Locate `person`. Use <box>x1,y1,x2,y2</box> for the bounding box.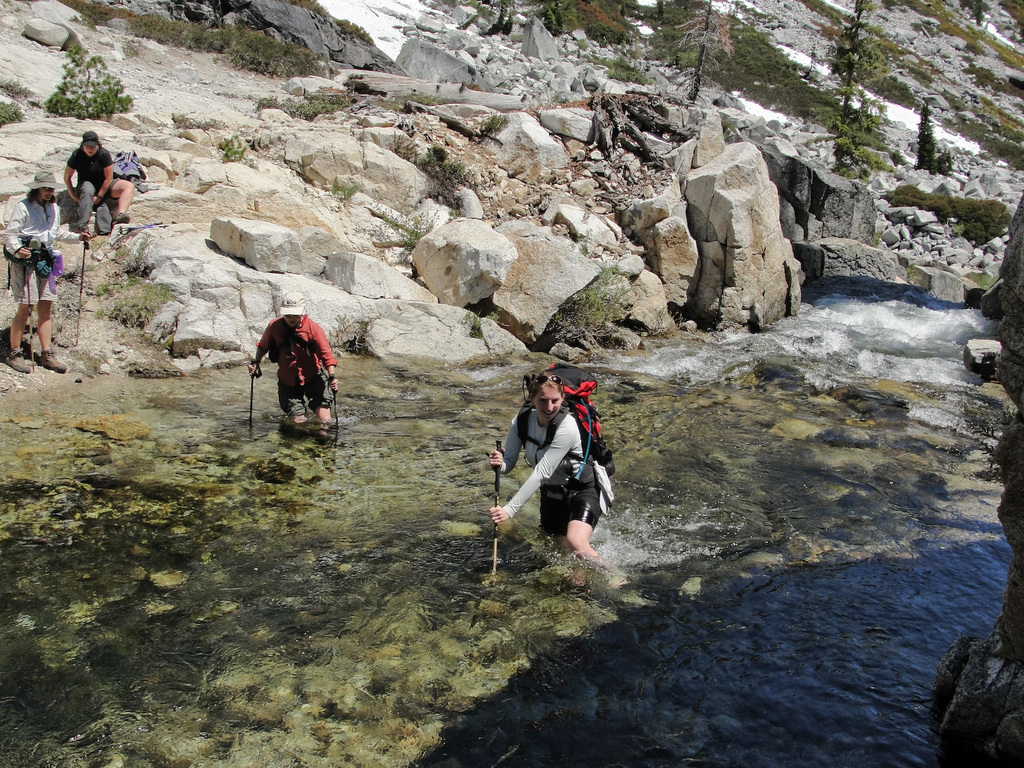
<box>245,288,338,426</box>.
